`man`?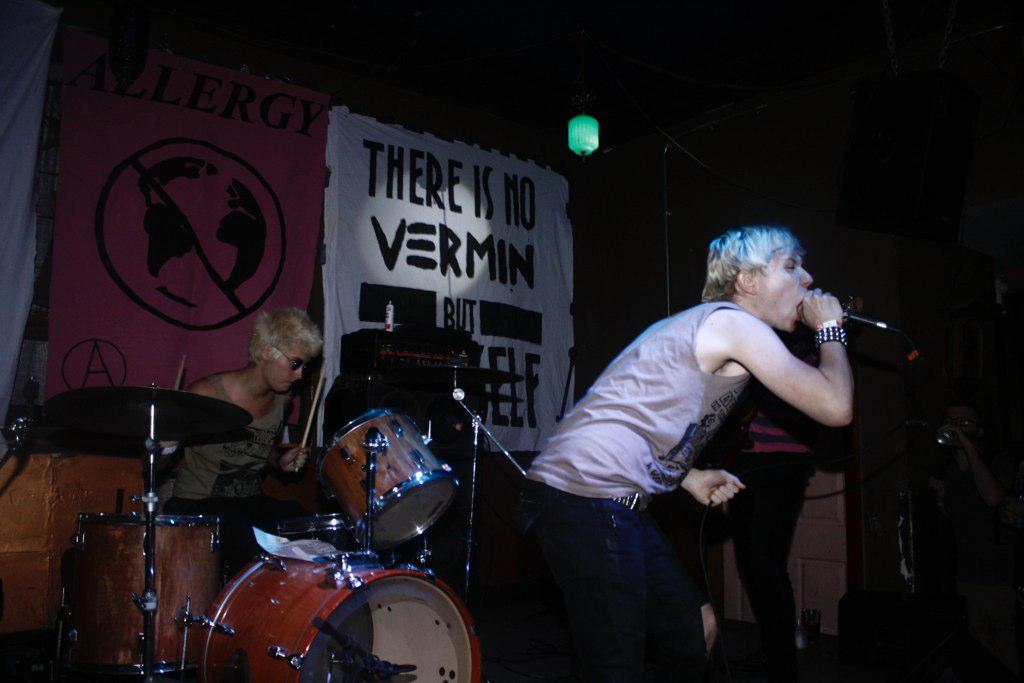
(x1=524, y1=204, x2=908, y2=669)
